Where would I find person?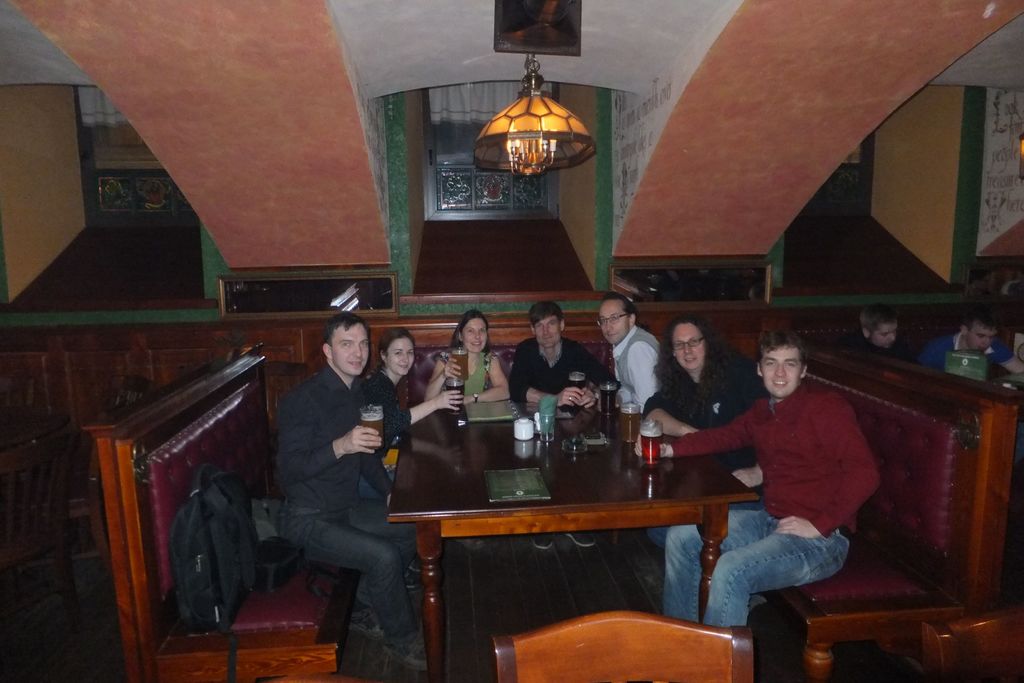
At <bbox>852, 298, 919, 363</bbox>.
